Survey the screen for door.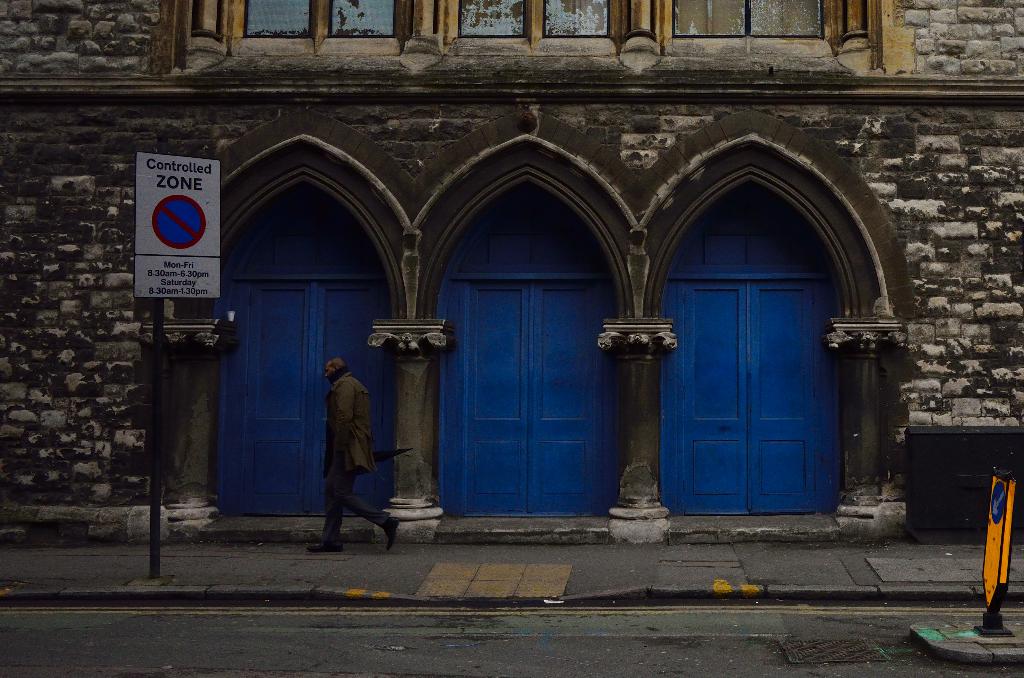
Survey found: locate(663, 199, 838, 533).
